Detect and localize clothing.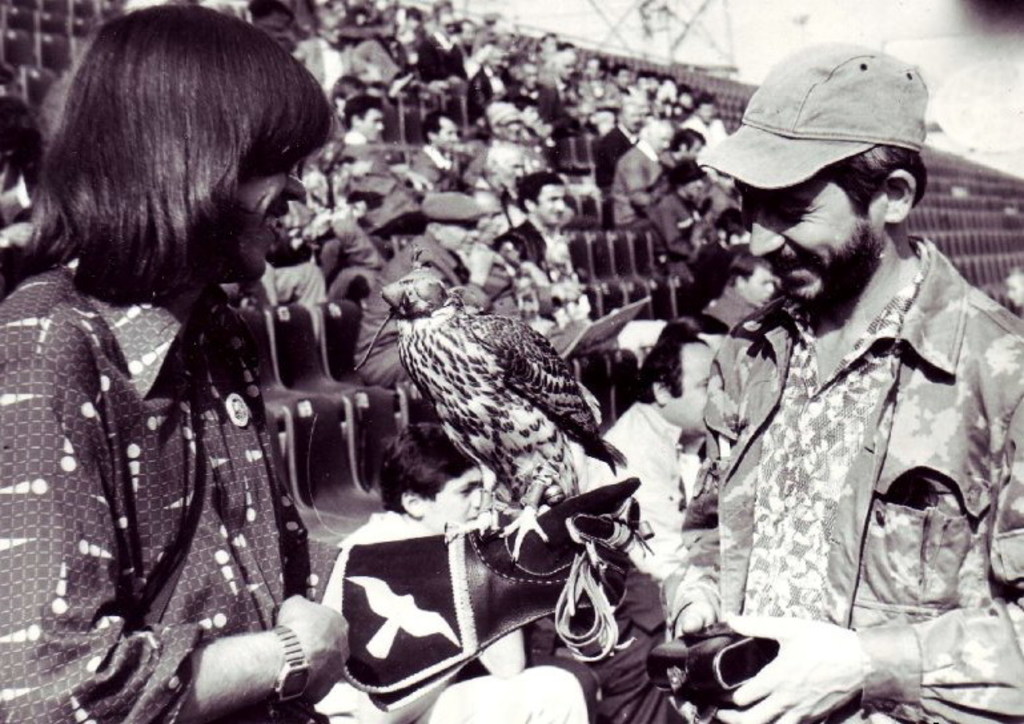
Localized at (349,229,495,383).
